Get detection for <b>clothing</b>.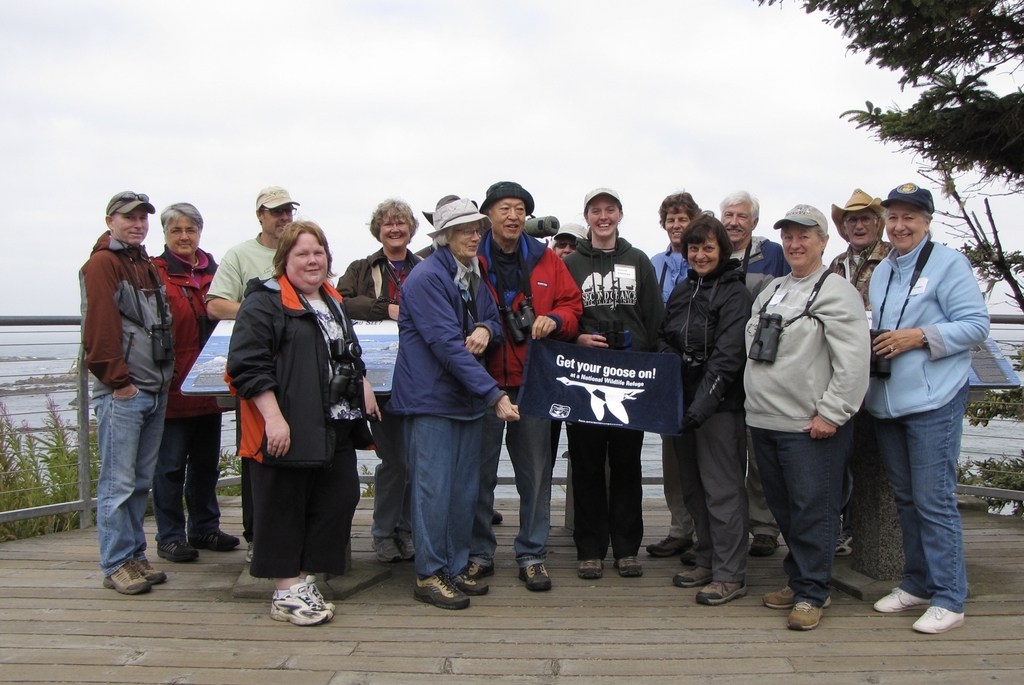
Detection: [738,269,867,577].
